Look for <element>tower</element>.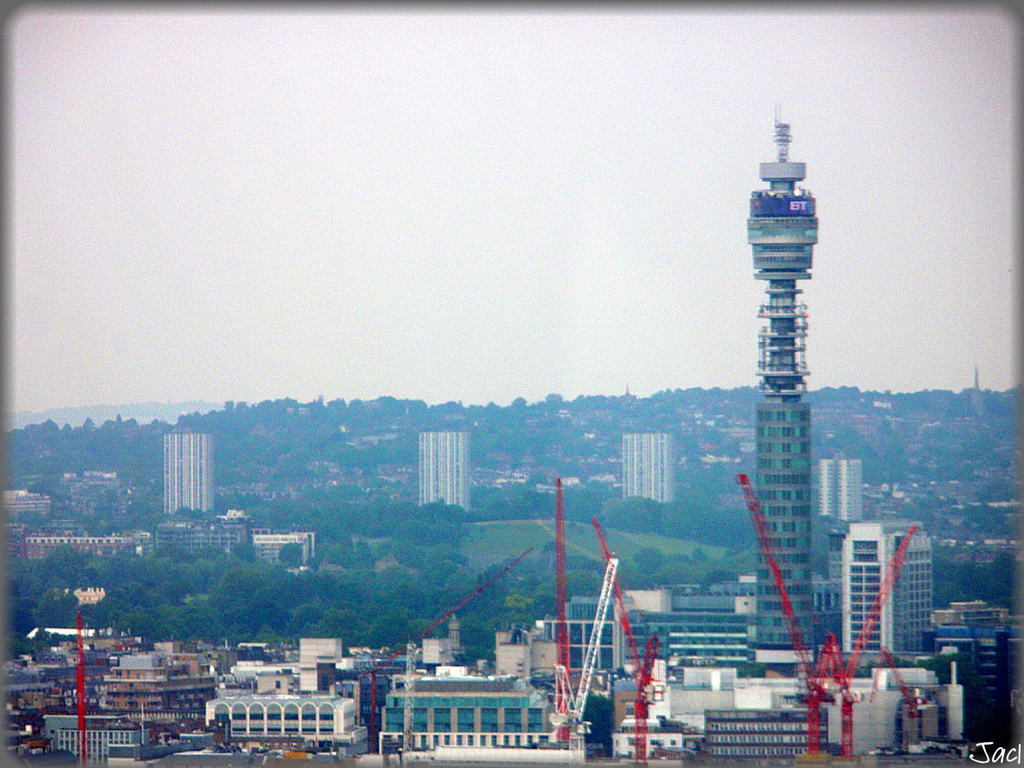
Found: x1=735 y1=130 x2=860 y2=596.
